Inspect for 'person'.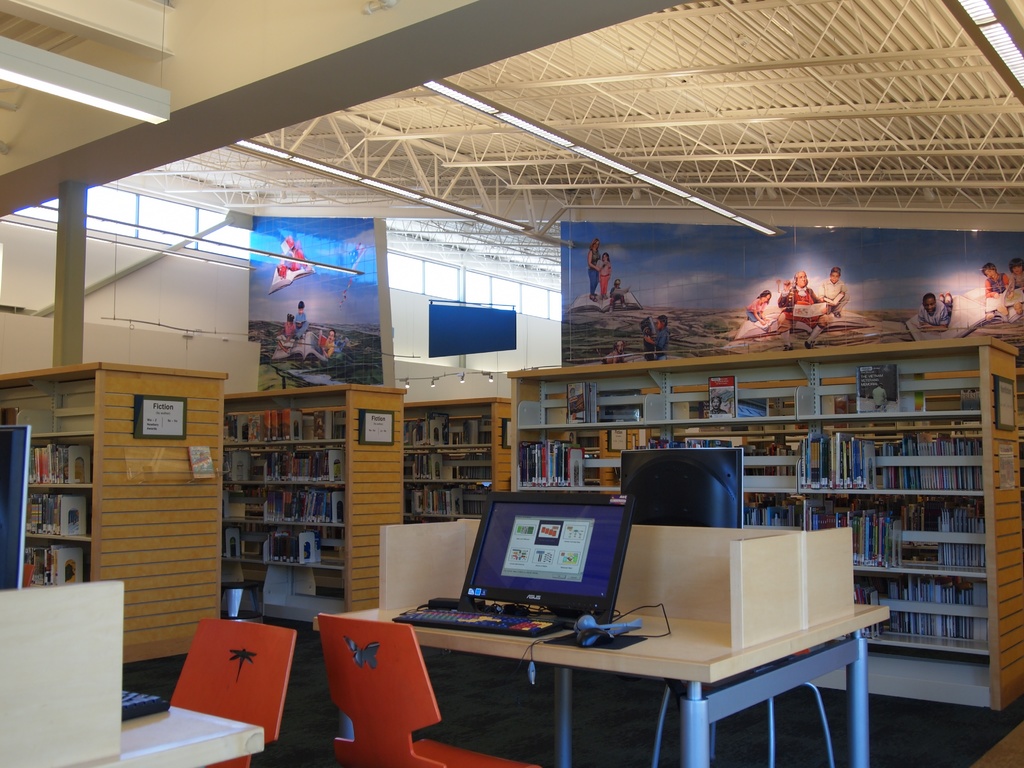
Inspection: select_region(598, 252, 611, 292).
